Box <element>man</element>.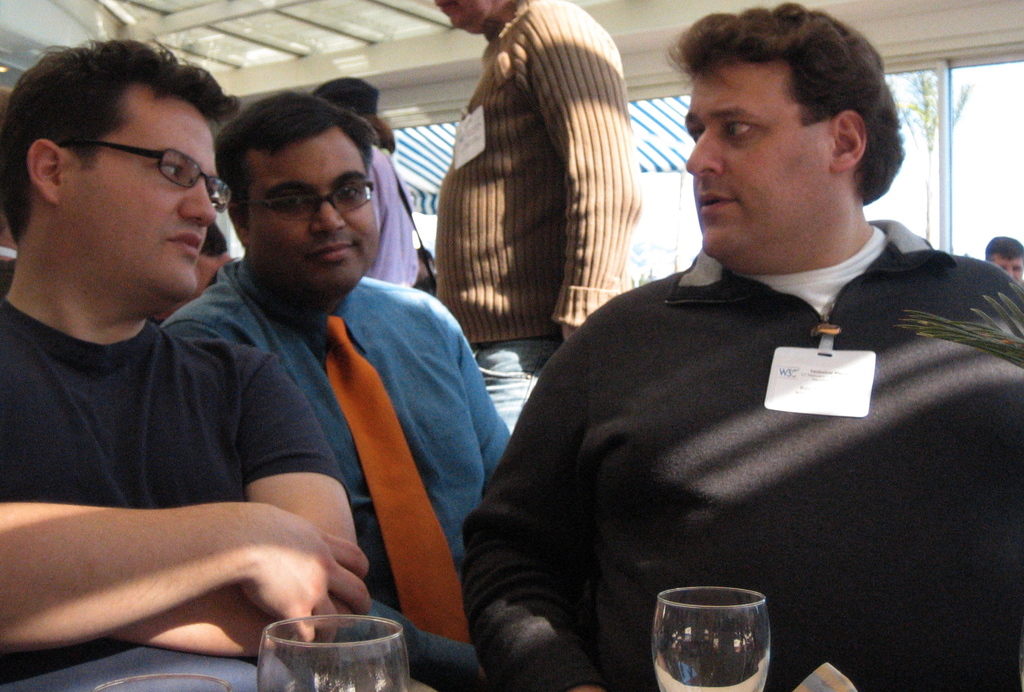
<region>432, 0, 648, 434</region>.
